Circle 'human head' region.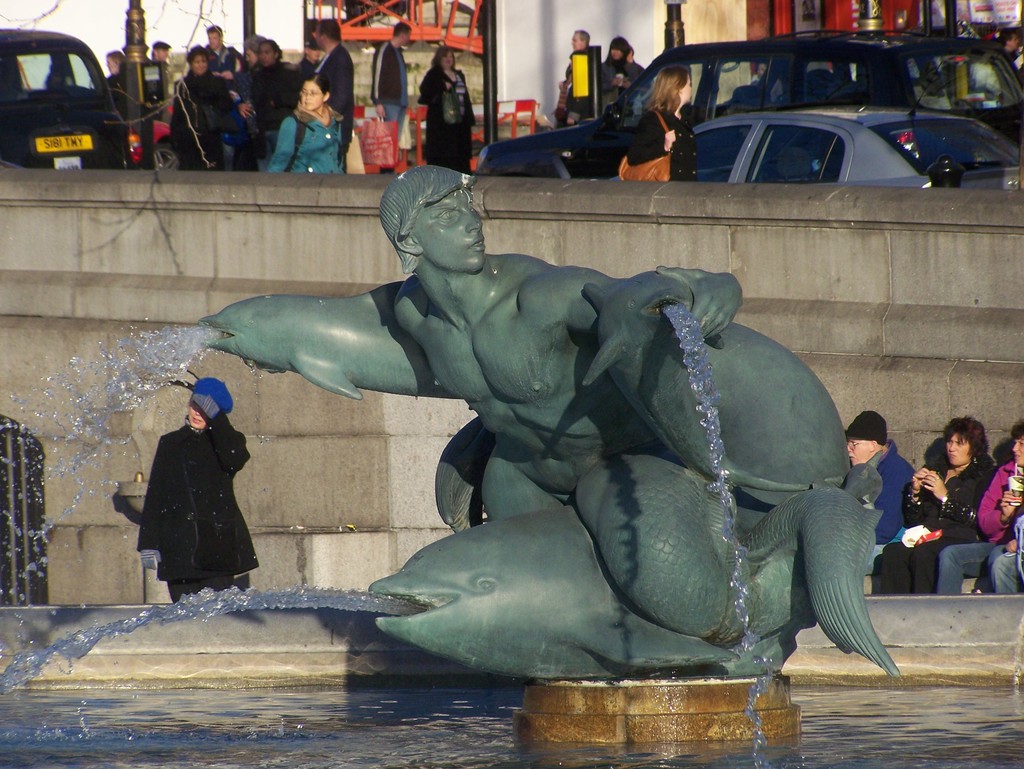
Region: pyautogui.locateOnScreen(1007, 418, 1023, 463).
